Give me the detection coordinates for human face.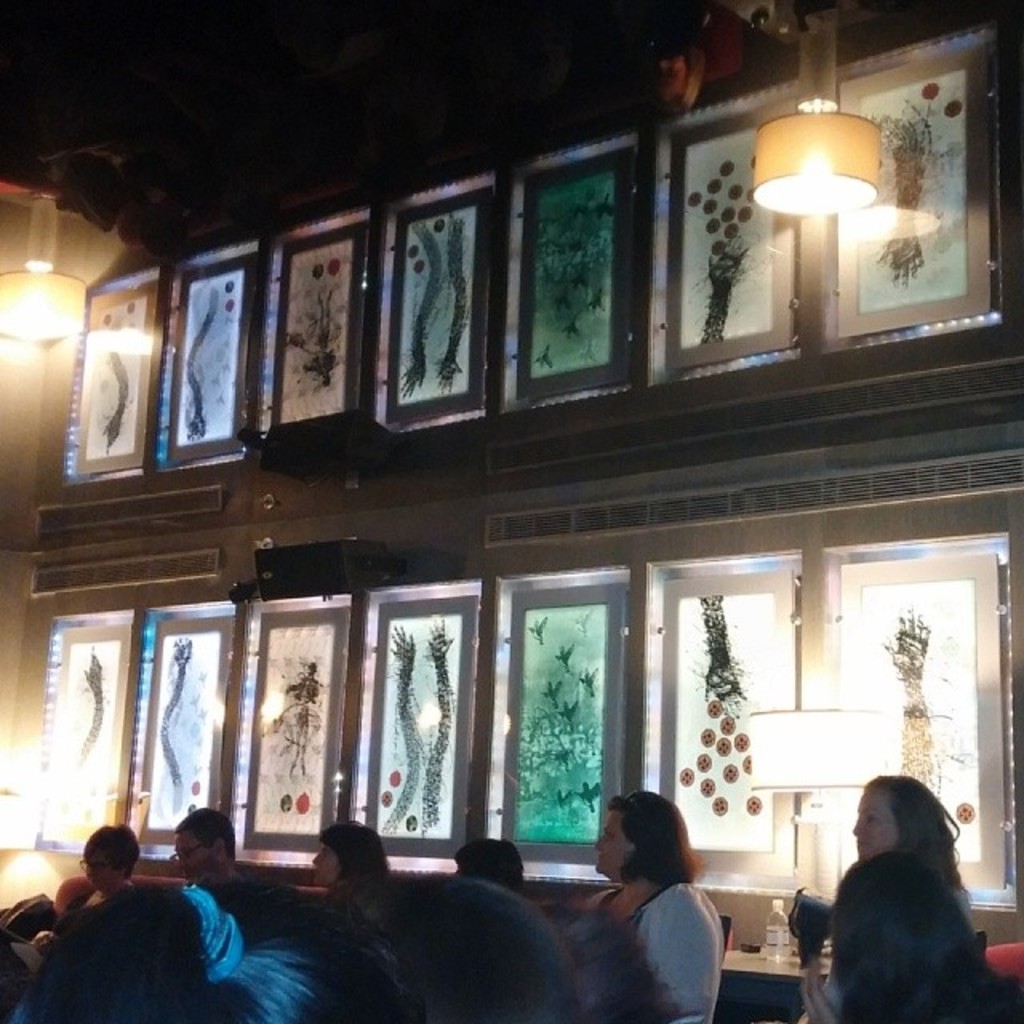
box(306, 835, 347, 893).
